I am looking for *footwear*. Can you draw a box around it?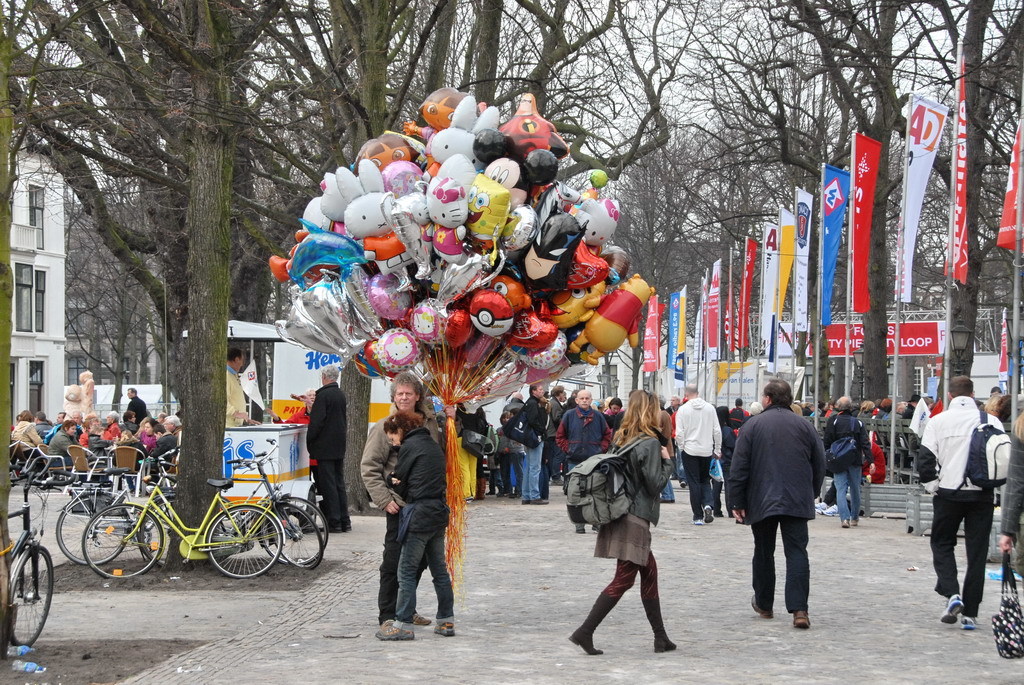
Sure, the bounding box is {"x1": 843, "y1": 518, "x2": 858, "y2": 529}.
